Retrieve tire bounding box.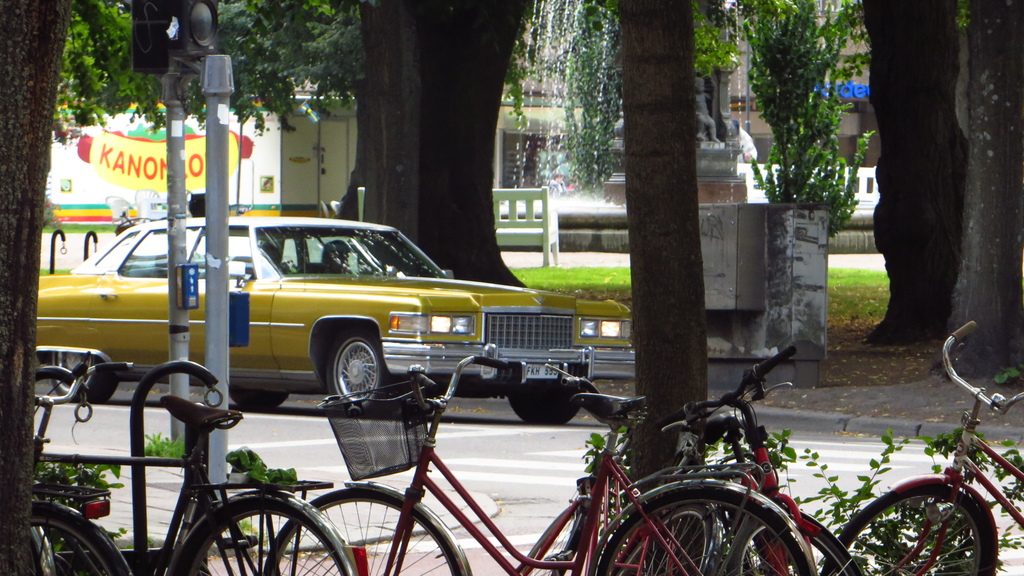
Bounding box: locate(175, 500, 346, 575).
